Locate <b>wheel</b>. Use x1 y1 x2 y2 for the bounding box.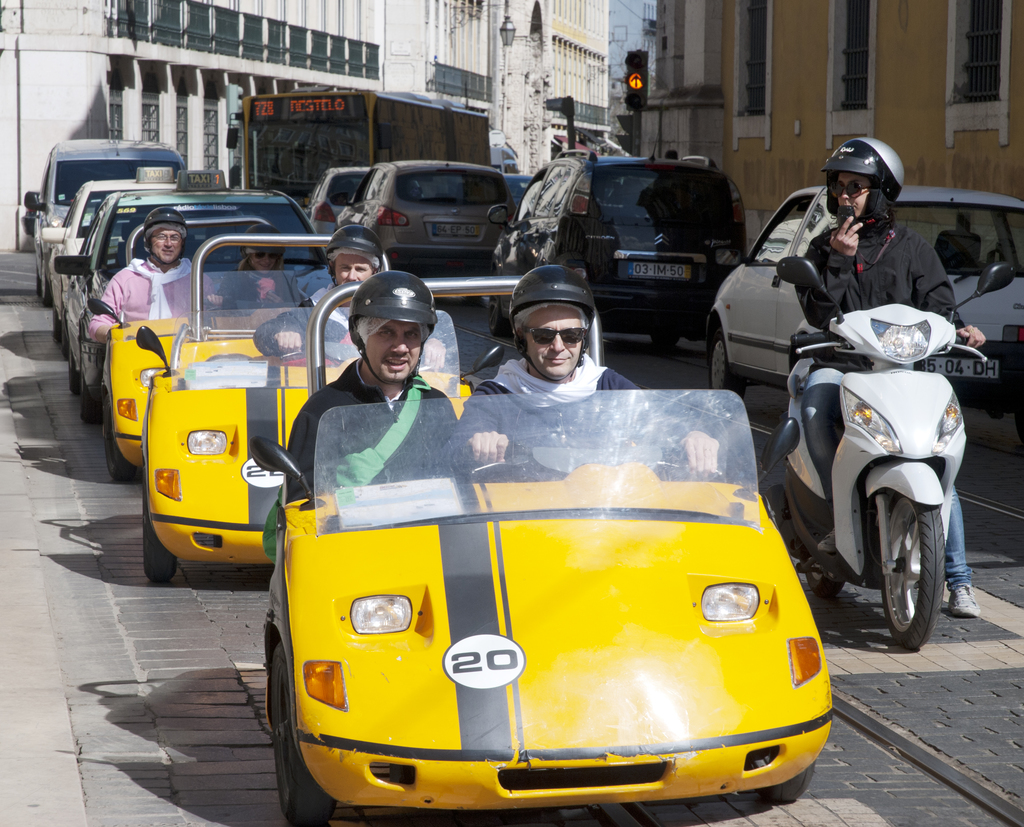
888 480 955 651.
